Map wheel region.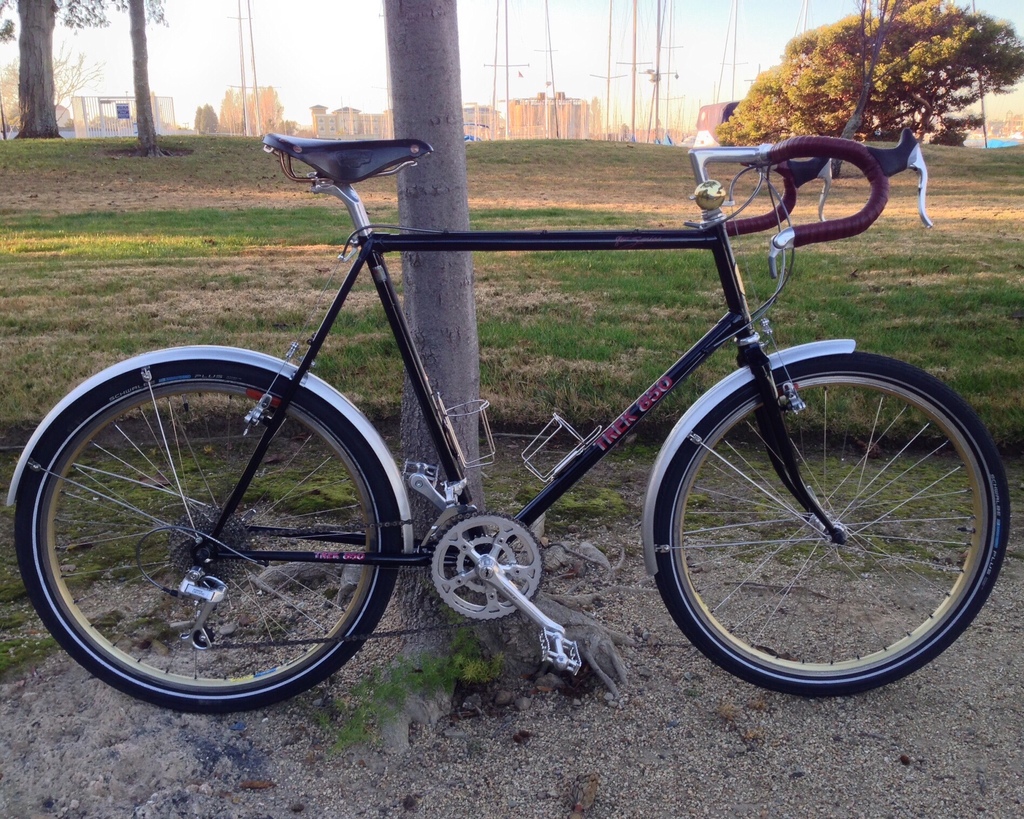
Mapped to box(652, 347, 1012, 699).
